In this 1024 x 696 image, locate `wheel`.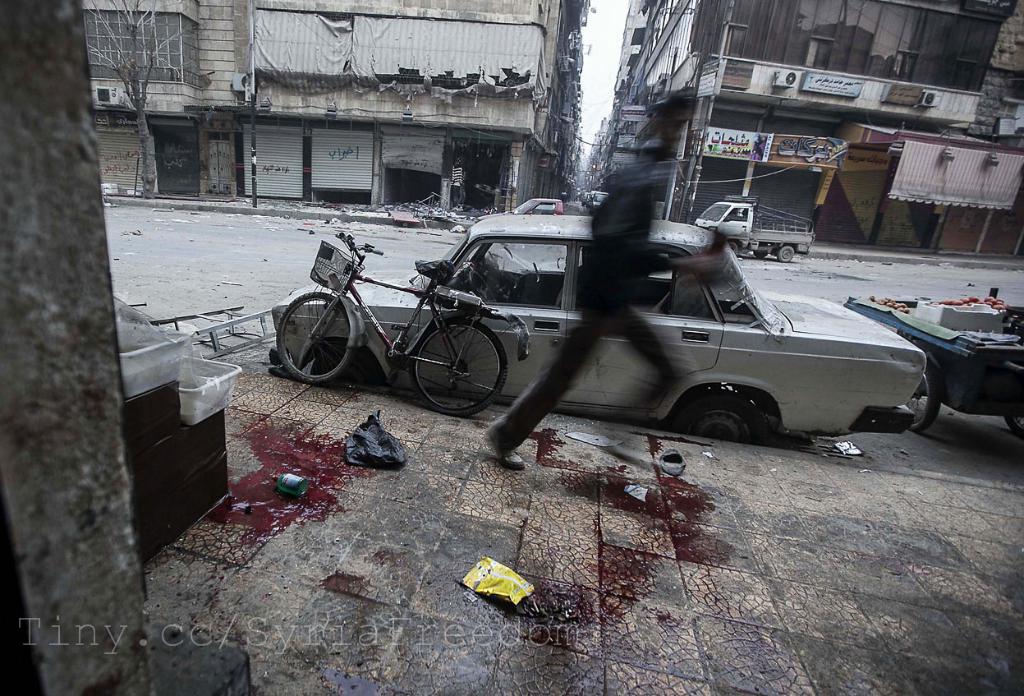
Bounding box: (728,238,738,251).
